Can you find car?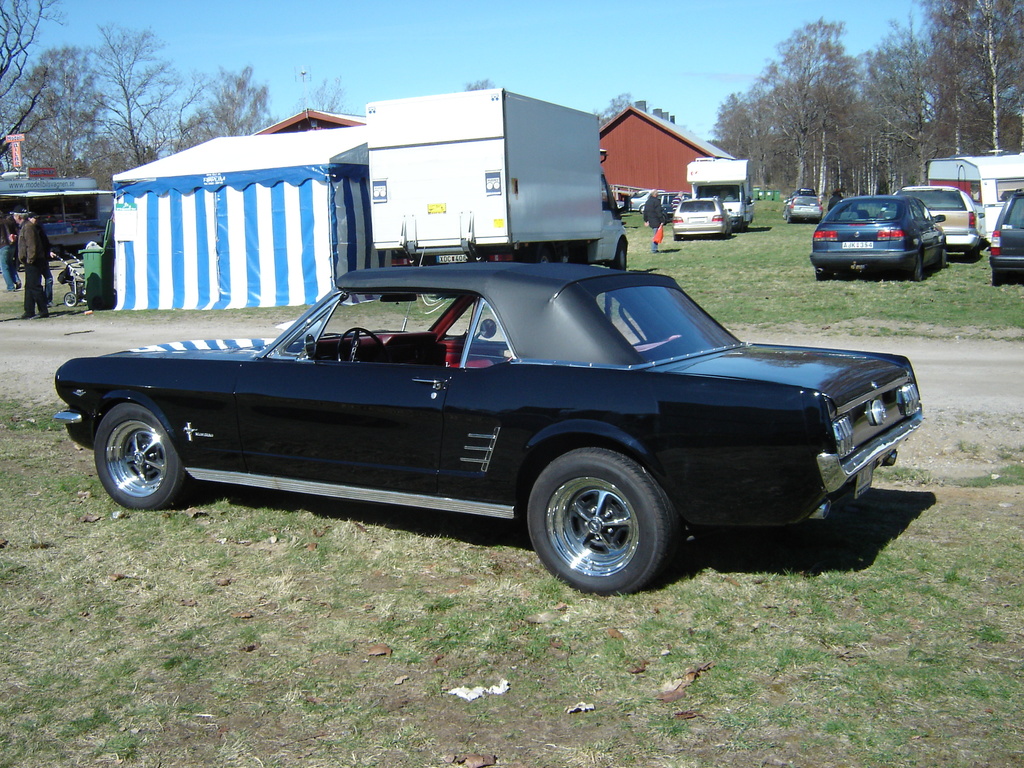
Yes, bounding box: bbox=[671, 196, 733, 239].
